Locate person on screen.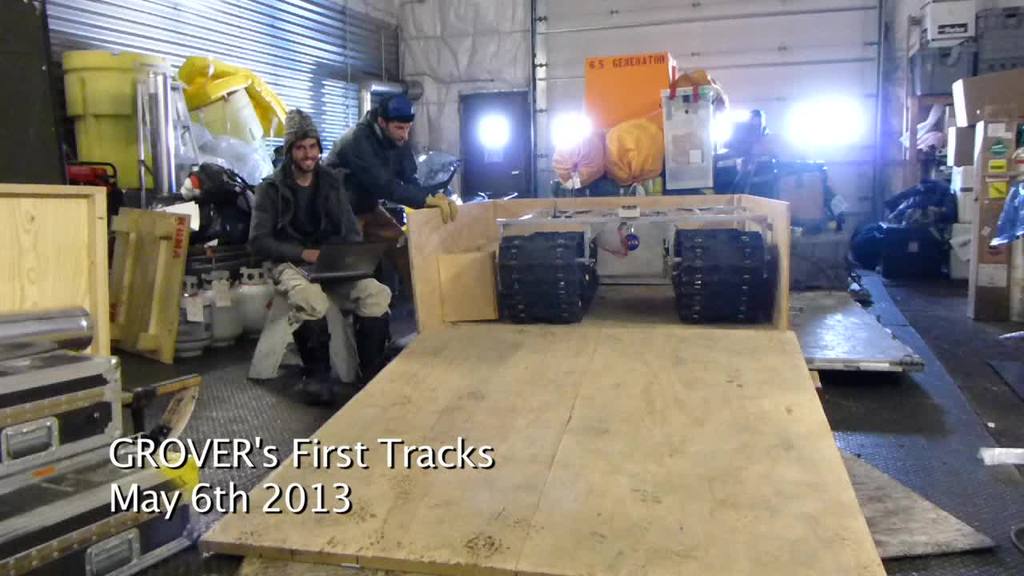
On screen at select_region(718, 95, 782, 197).
